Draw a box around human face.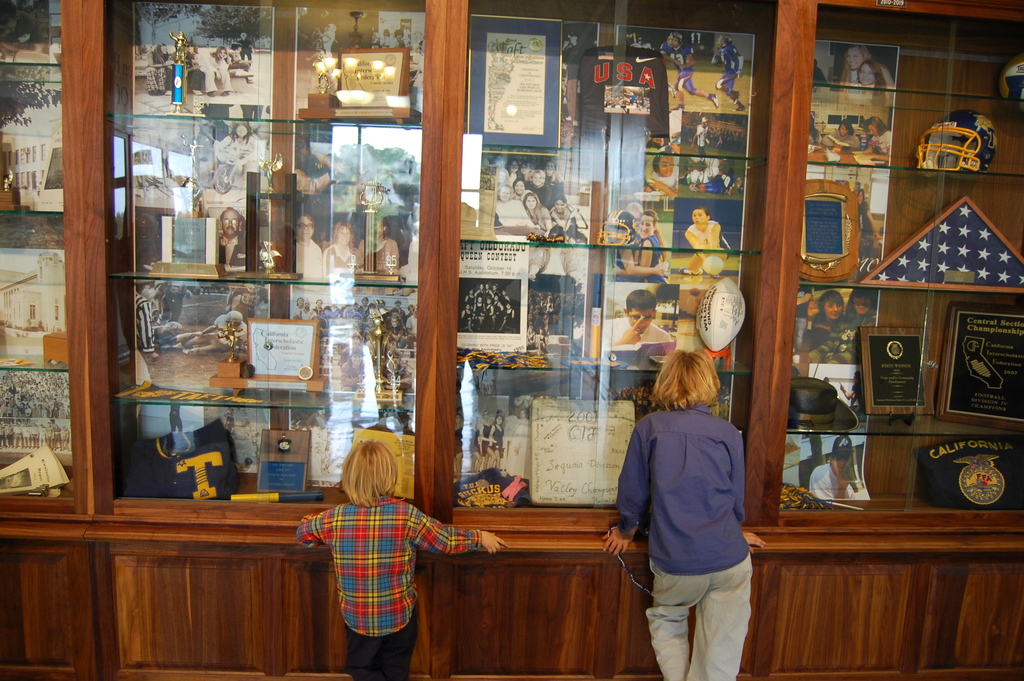
bbox=(858, 58, 875, 86).
